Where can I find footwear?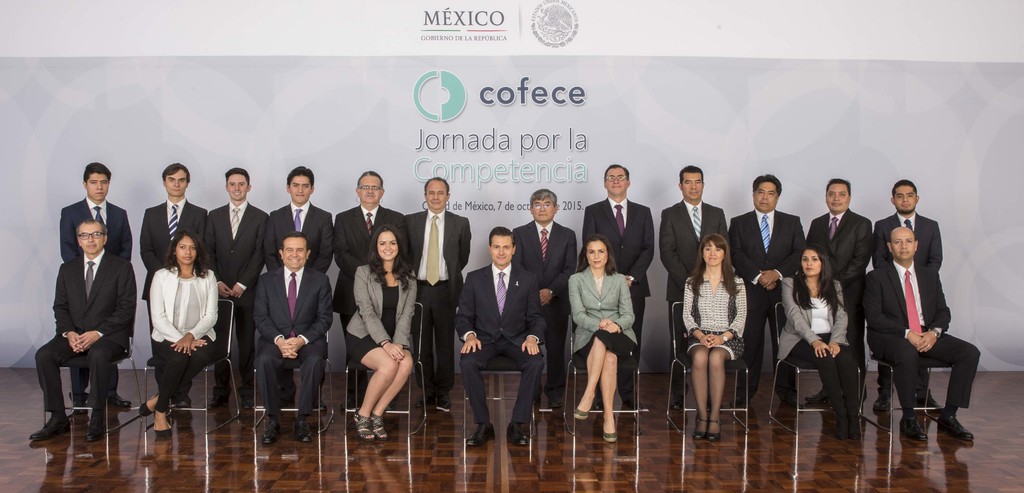
You can find it at [467, 423, 492, 447].
